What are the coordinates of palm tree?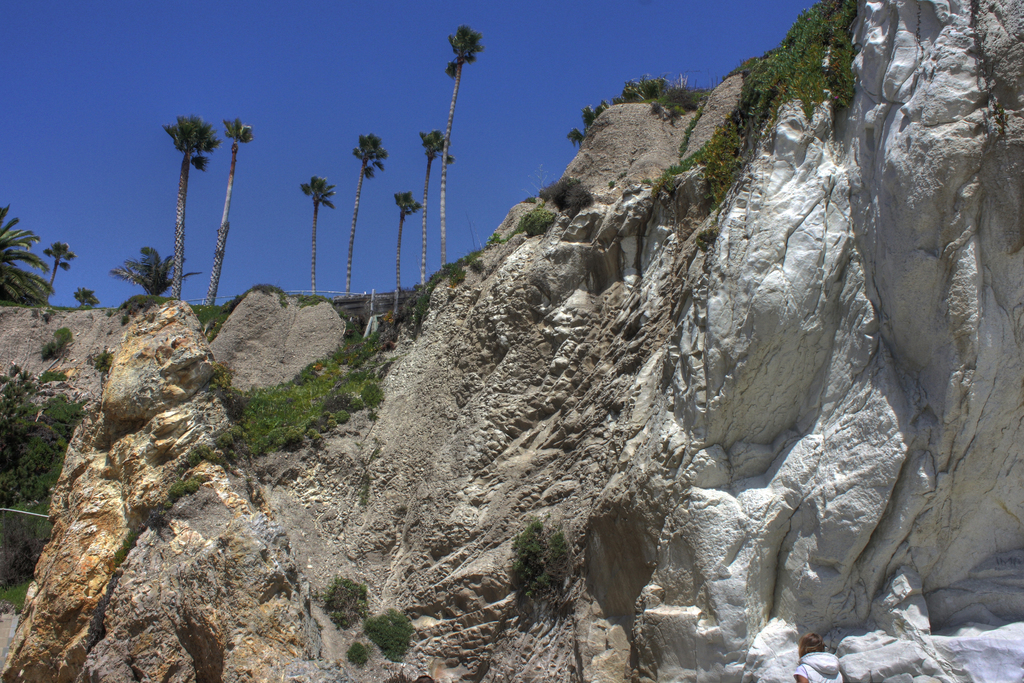
BBox(338, 133, 389, 296).
